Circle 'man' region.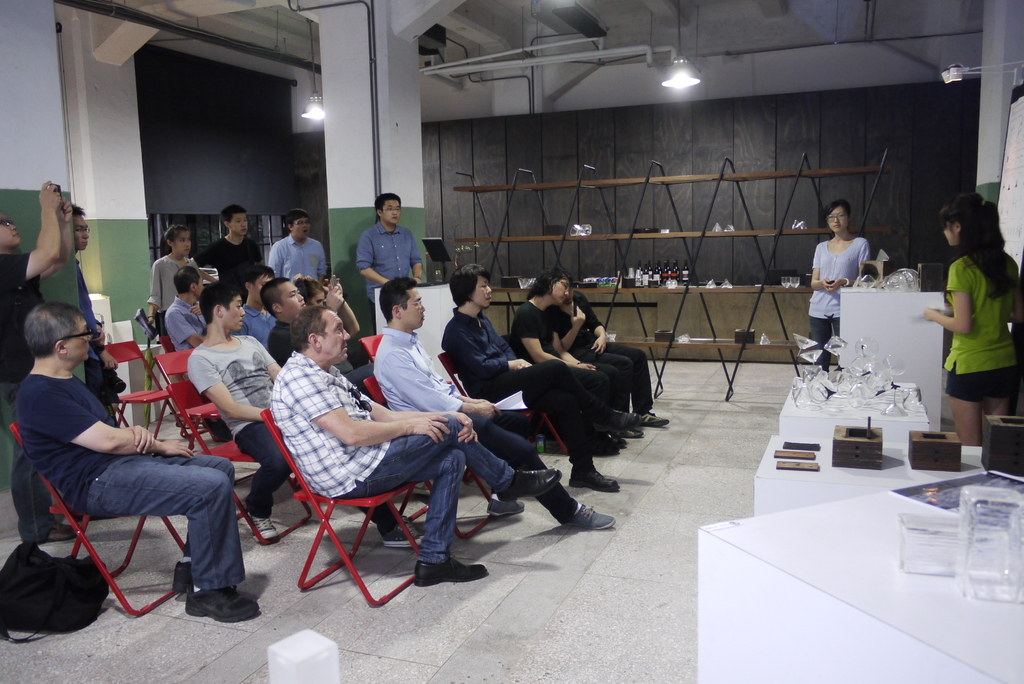
Region: rect(437, 263, 643, 490).
